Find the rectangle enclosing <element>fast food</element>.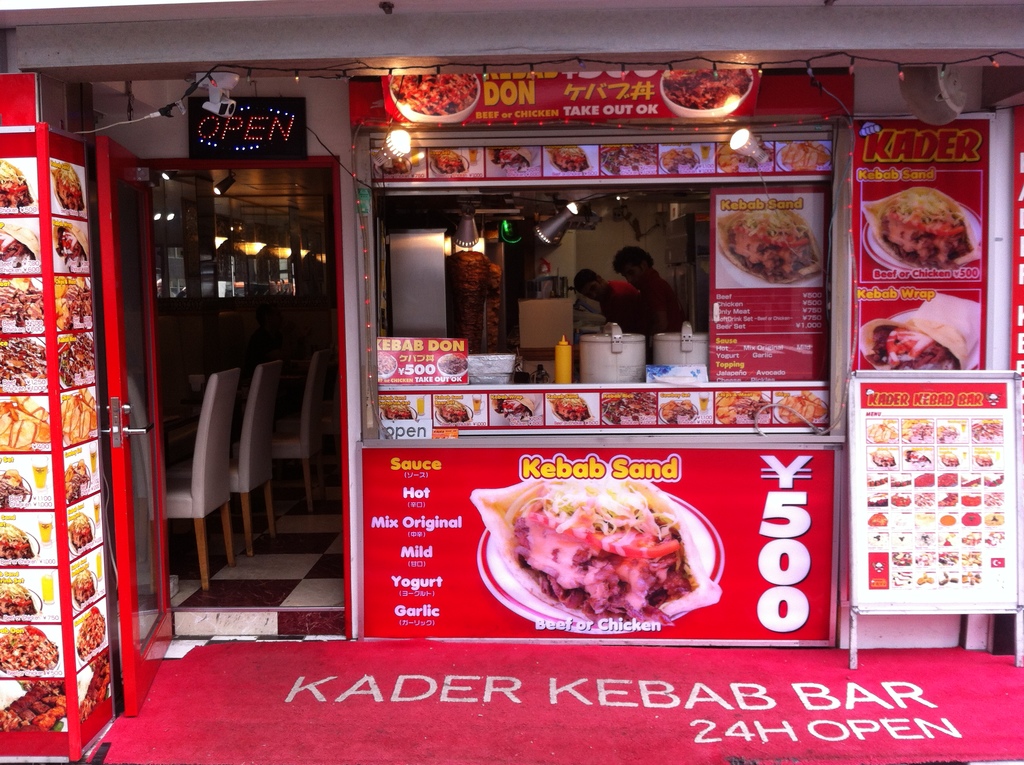
locate(60, 463, 89, 500).
